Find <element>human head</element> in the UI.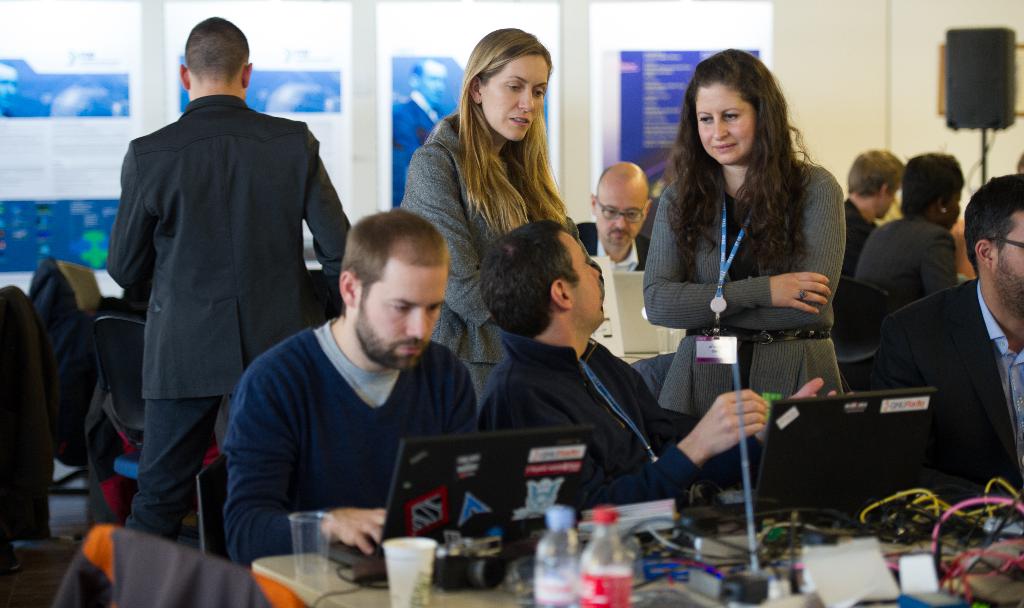
UI element at select_region(0, 61, 15, 113).
